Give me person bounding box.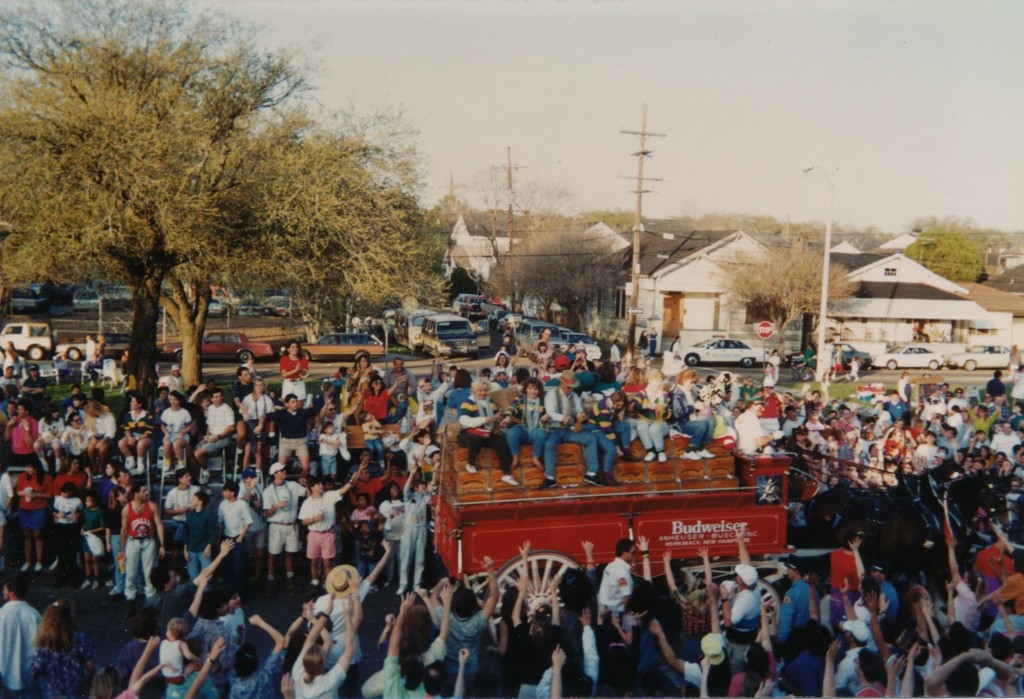
box(544, 370, 611, 499).
